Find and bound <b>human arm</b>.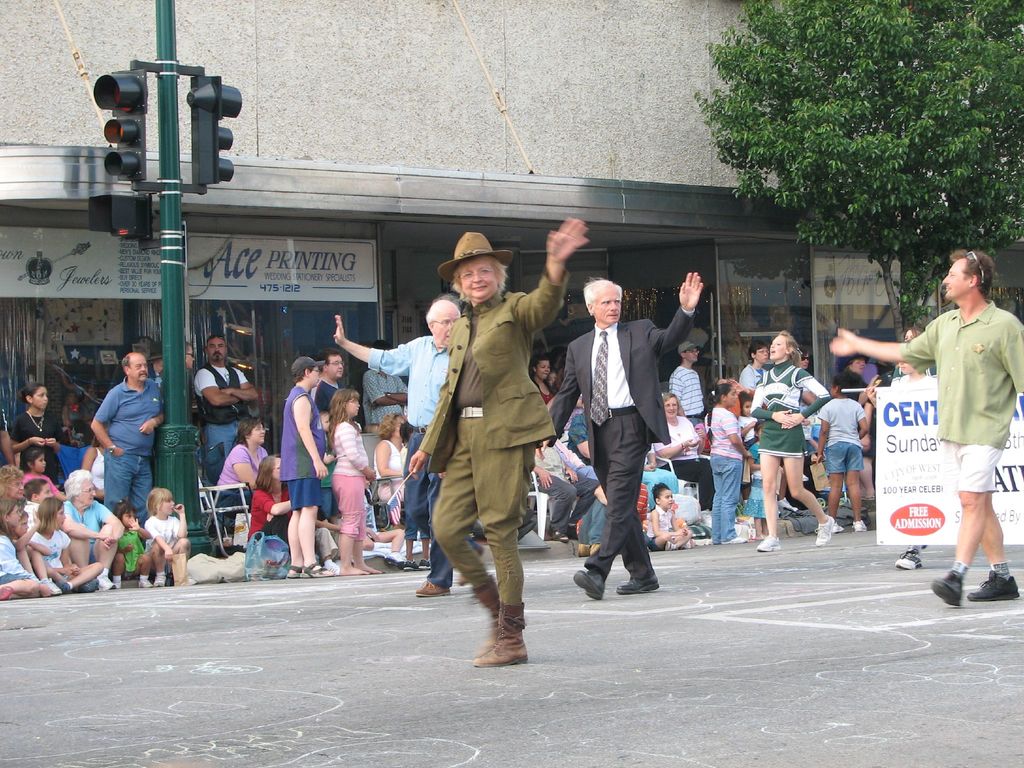
Bound: locate(51, 561, 71, 579).
